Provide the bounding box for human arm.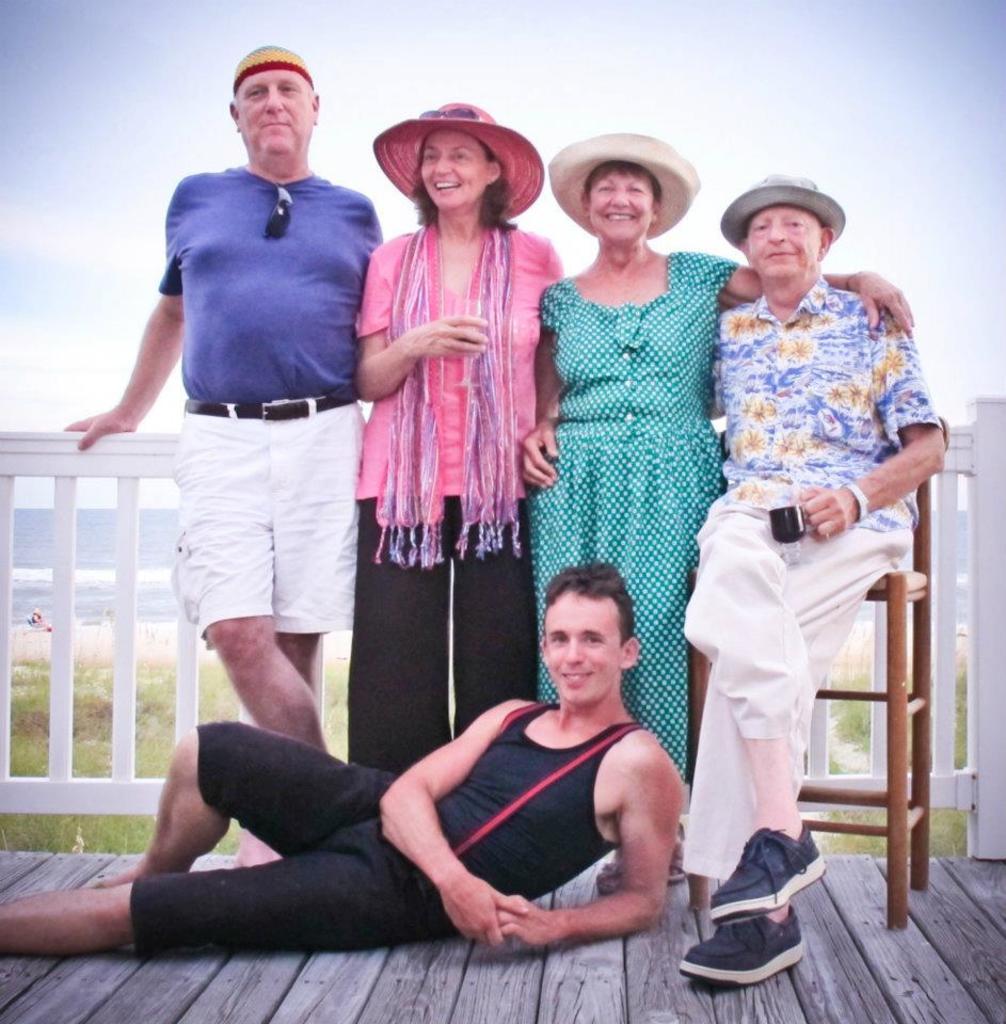
l=393, t=686, r=512, b=931.
